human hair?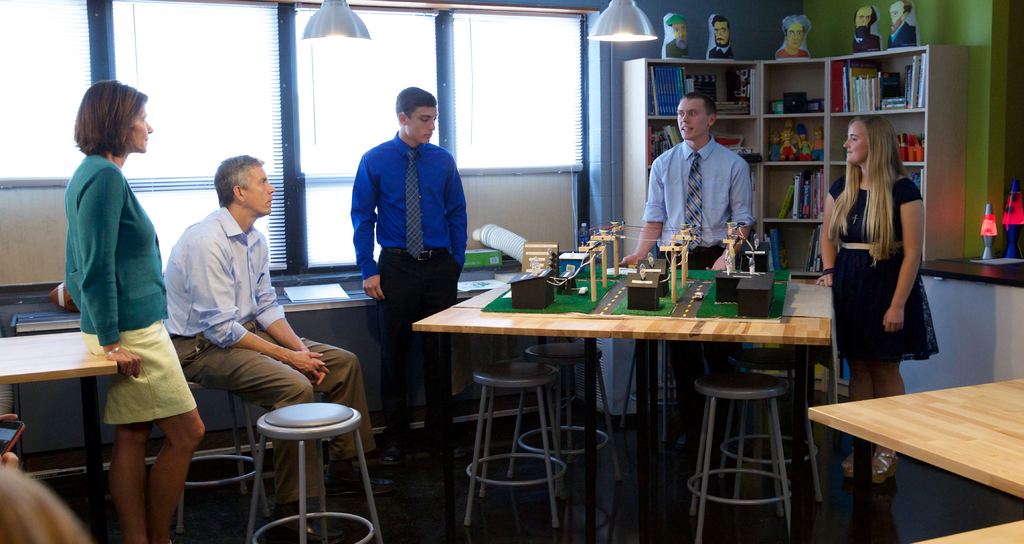
[left=783, top=15, right=810, bottom=38]
